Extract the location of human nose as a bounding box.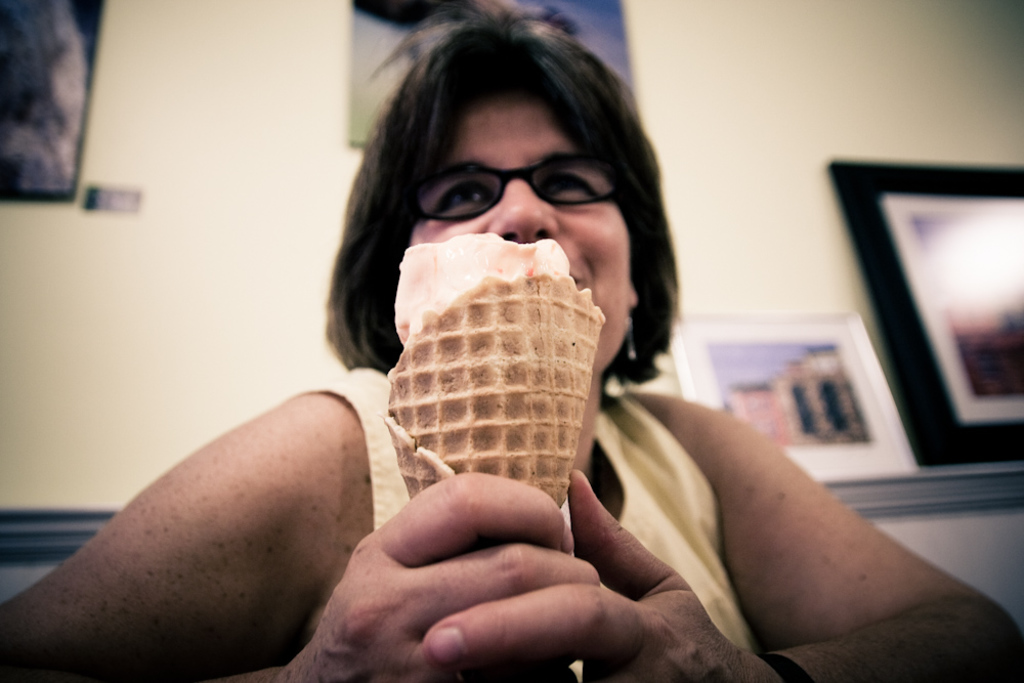
bbox=[483, 181, 561, 244].
